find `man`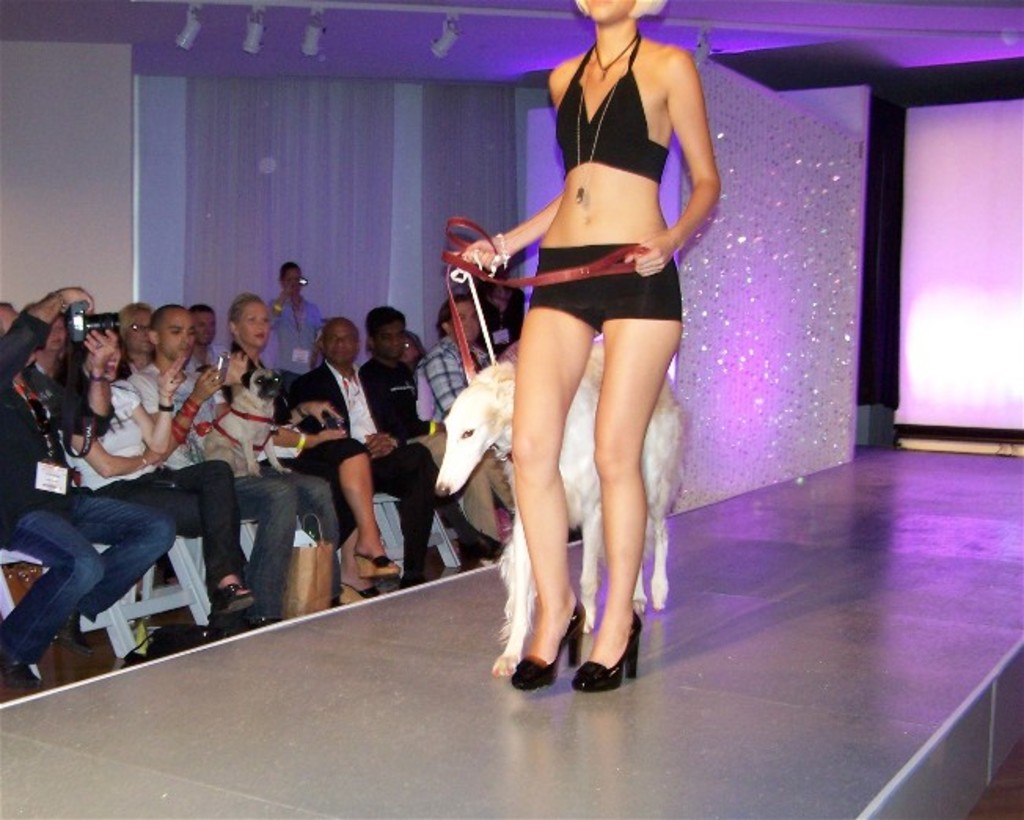
left=424, top=297, right=495, bottom=419
